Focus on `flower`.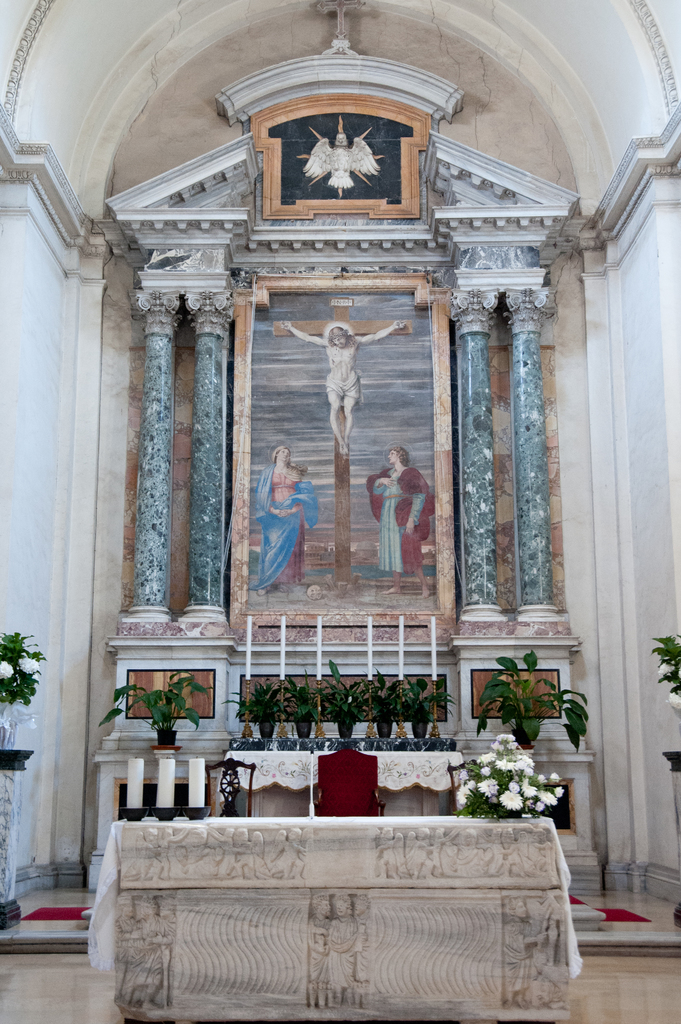
Focused at (671, 691, 680, 712).
